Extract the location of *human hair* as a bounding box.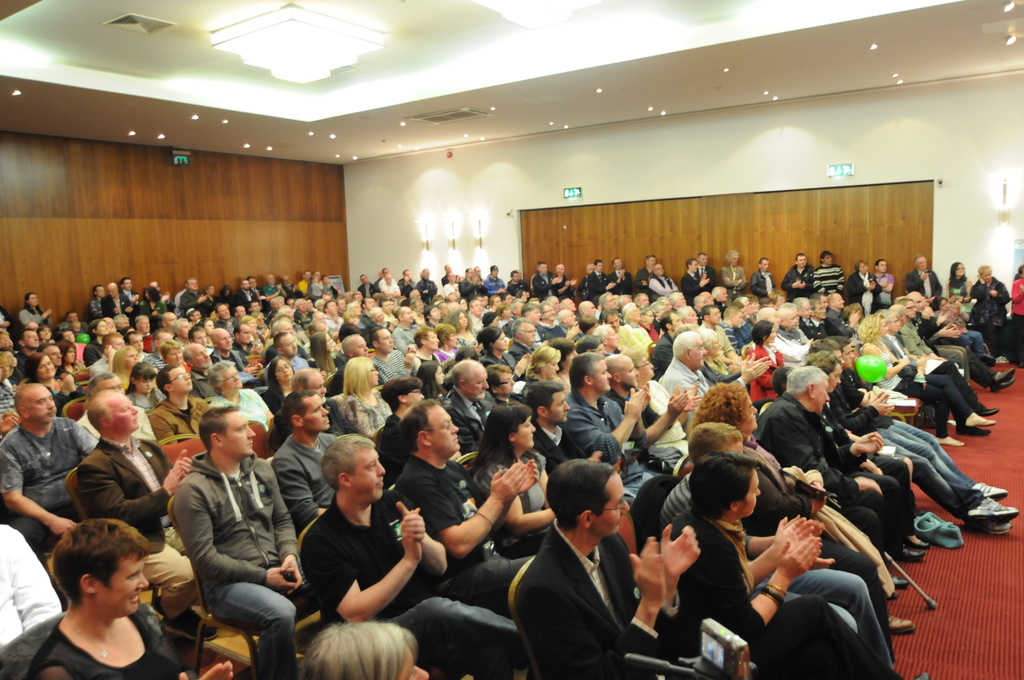
box=[14, 383, 42, 424].
